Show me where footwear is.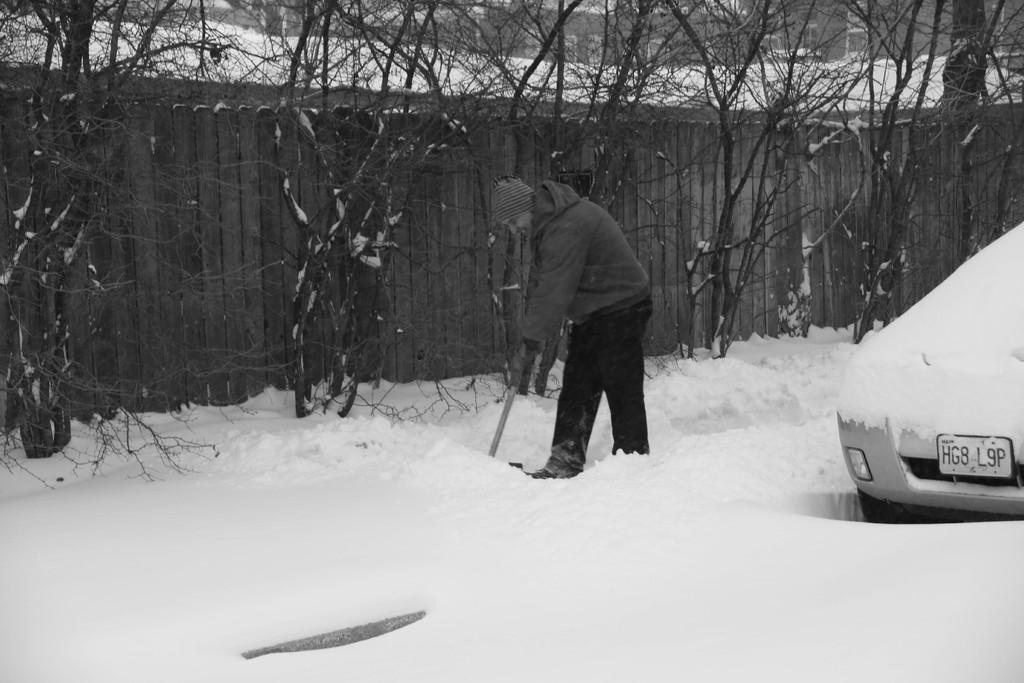
footwear is at (left=521, top=465, right=573, bottom=481).
